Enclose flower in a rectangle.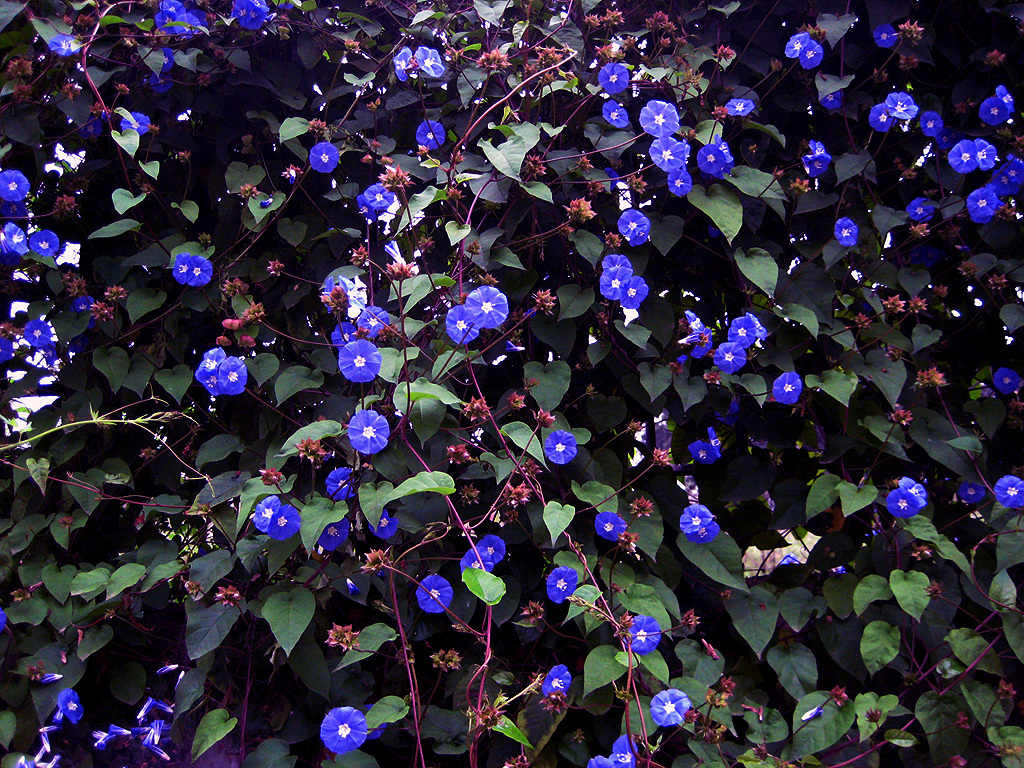
694:144:720:172.
